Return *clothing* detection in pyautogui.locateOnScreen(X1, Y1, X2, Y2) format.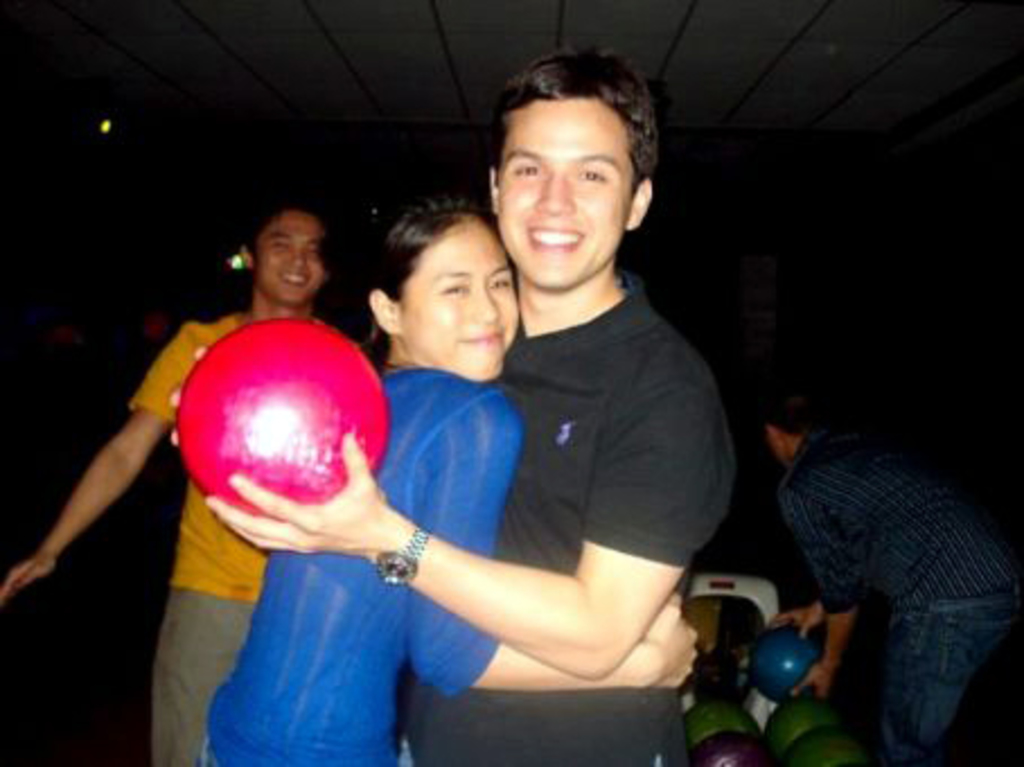
pyautogui.locateOnScreen(129, 318, 271, 765).
